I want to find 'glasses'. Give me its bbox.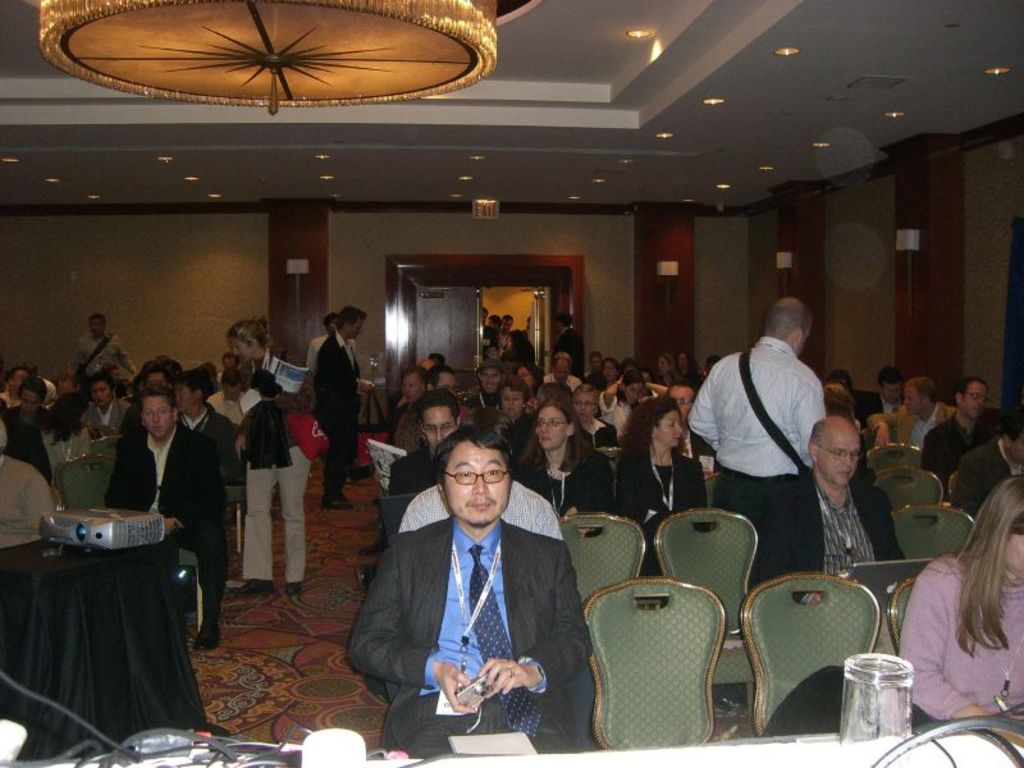
region(572, 401, 594, 406).
